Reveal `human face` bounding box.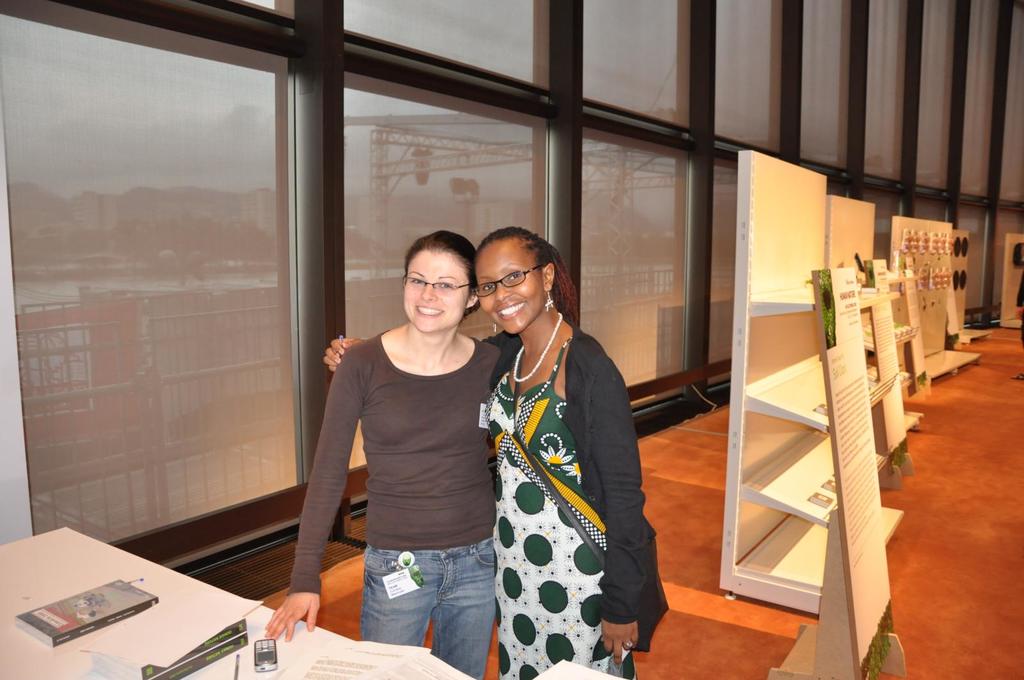
Revealed: bbox=[404, 252, 472, 332].
